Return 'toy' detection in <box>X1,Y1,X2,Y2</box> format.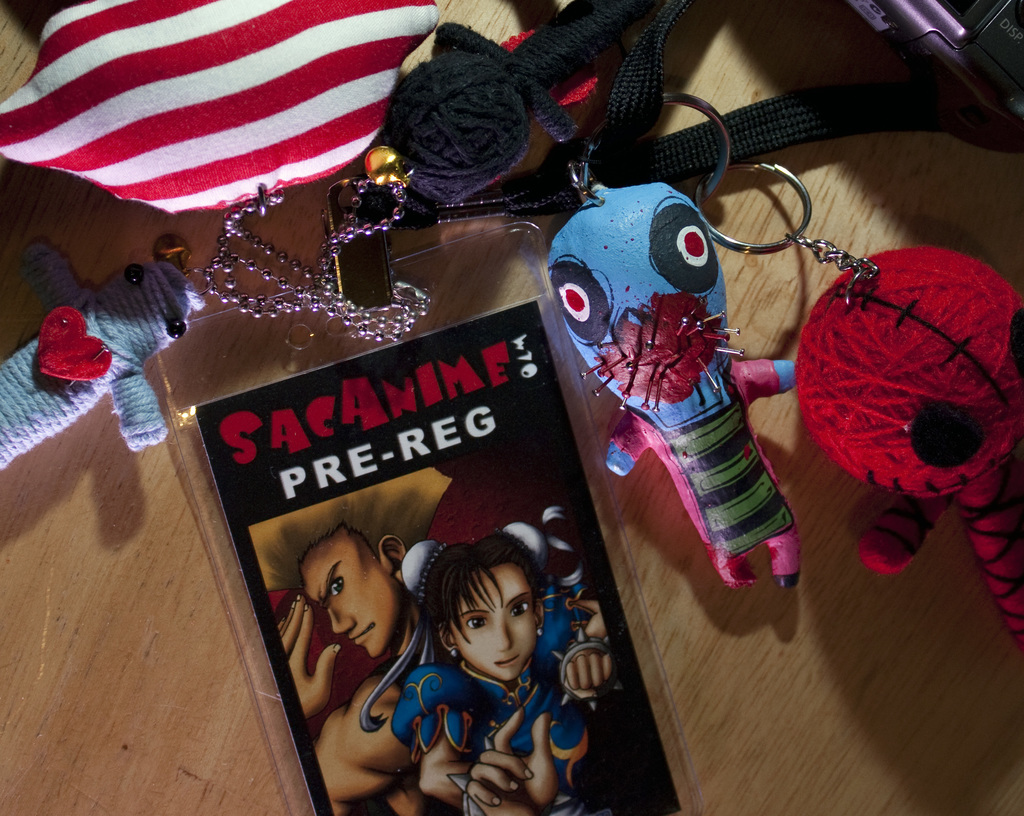
<box>0,0,436,220</box>.
